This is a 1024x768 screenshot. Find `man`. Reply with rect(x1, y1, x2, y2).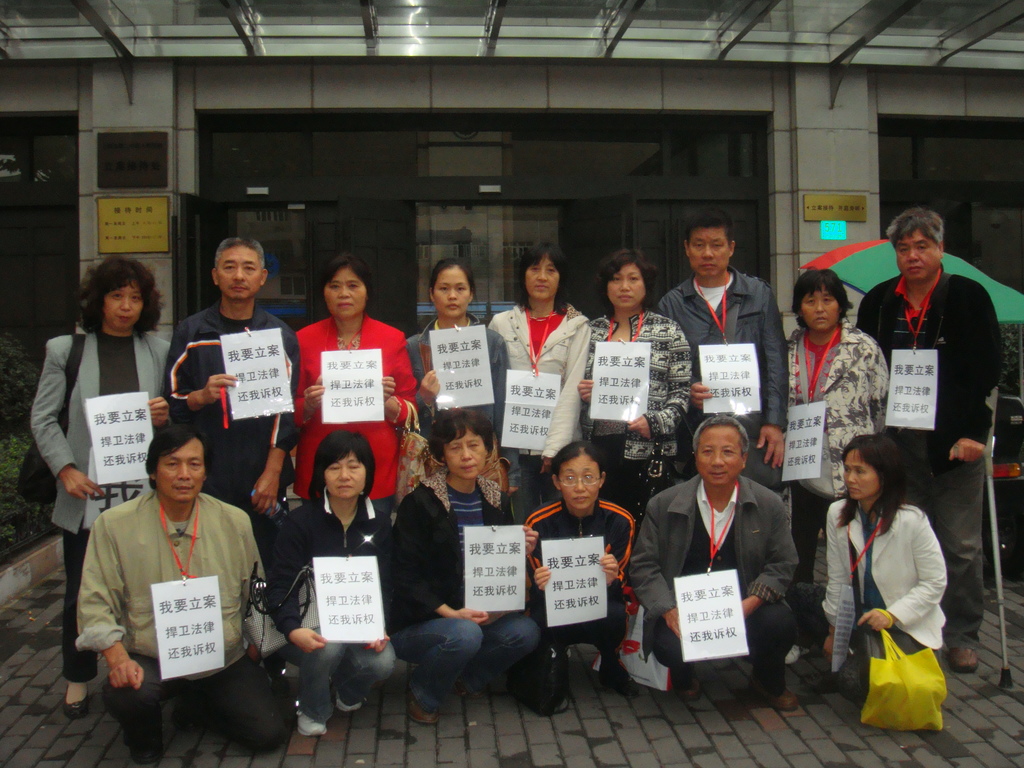
rect(840, 205, 1011, 669).
